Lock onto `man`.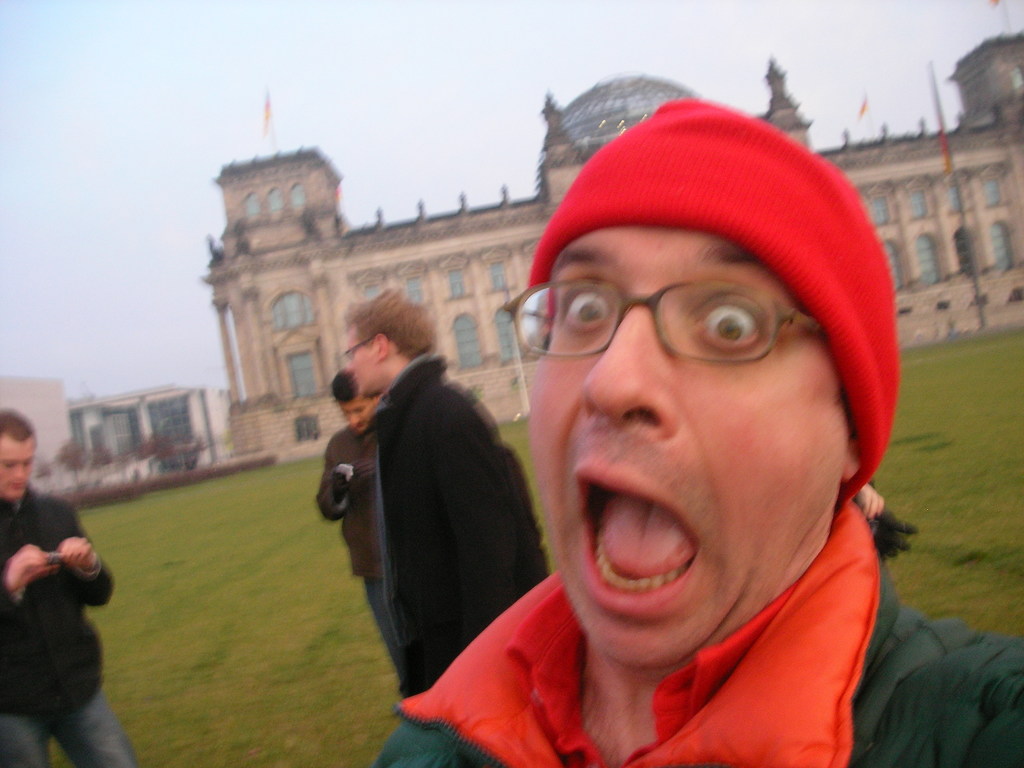
Locked: [left=362, top=101, right=996, bottom=764].
